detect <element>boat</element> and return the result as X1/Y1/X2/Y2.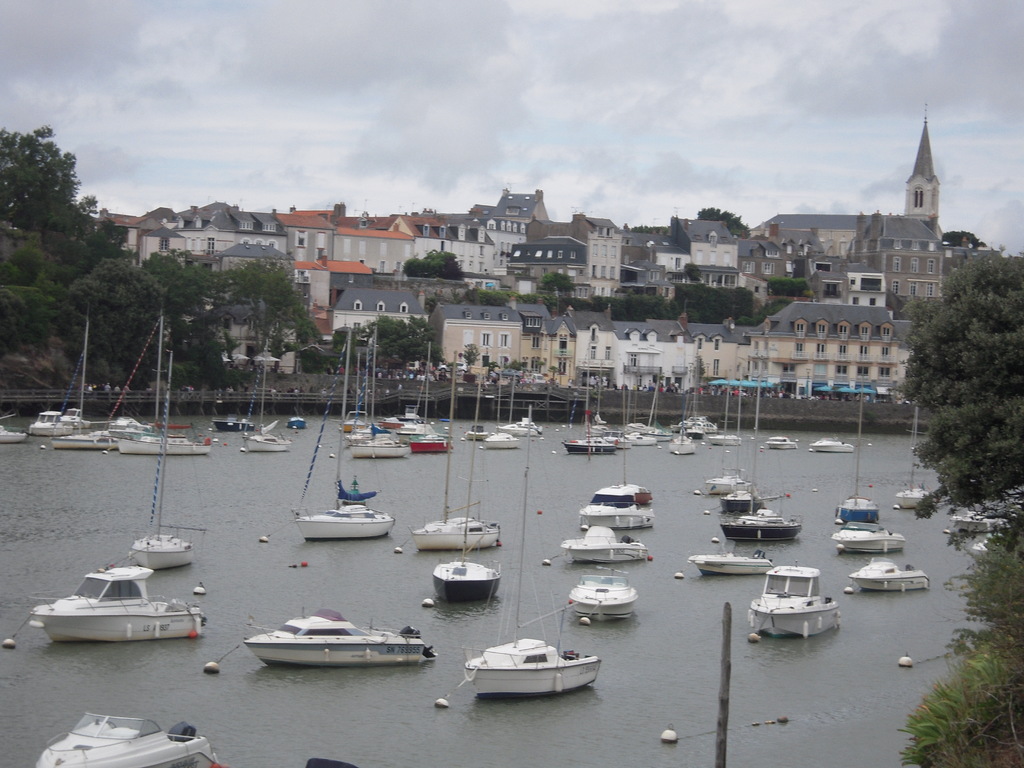
241/607/440/669.
